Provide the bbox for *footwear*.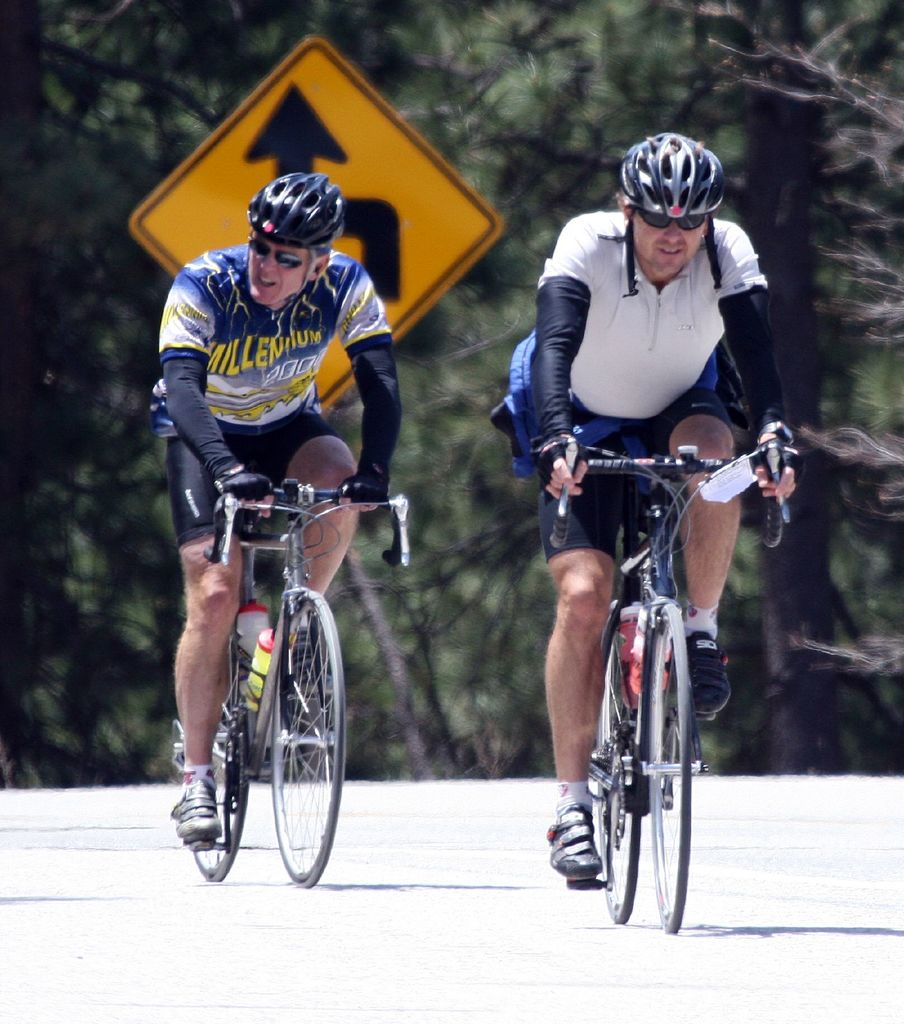
[166, 772, 232, 839].
